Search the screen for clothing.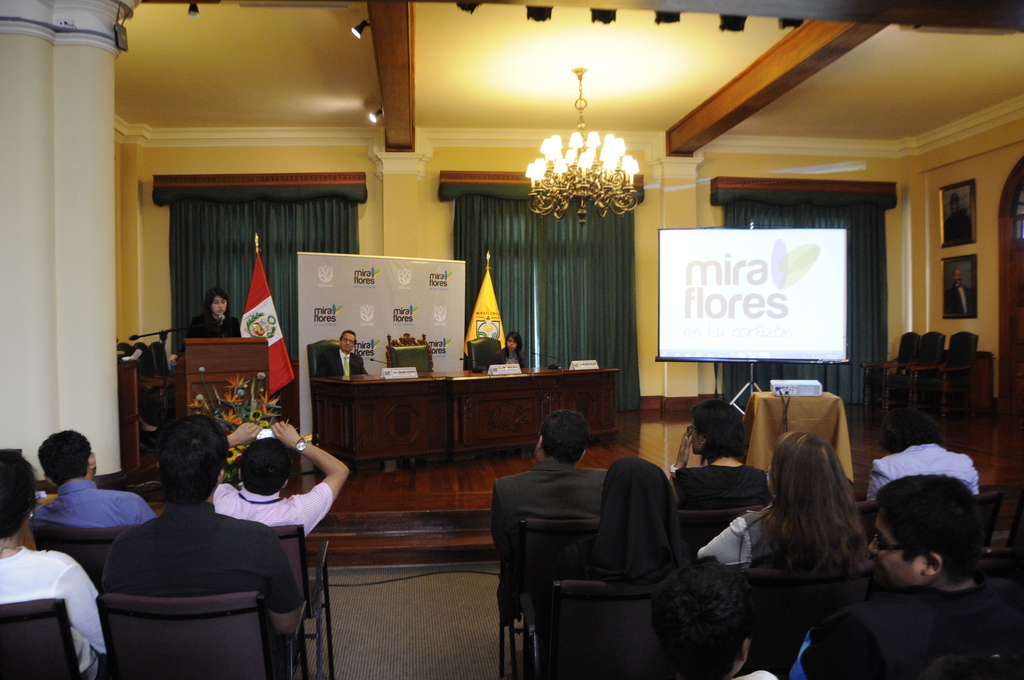
Found at bbox(25, 474, 159, 534).
